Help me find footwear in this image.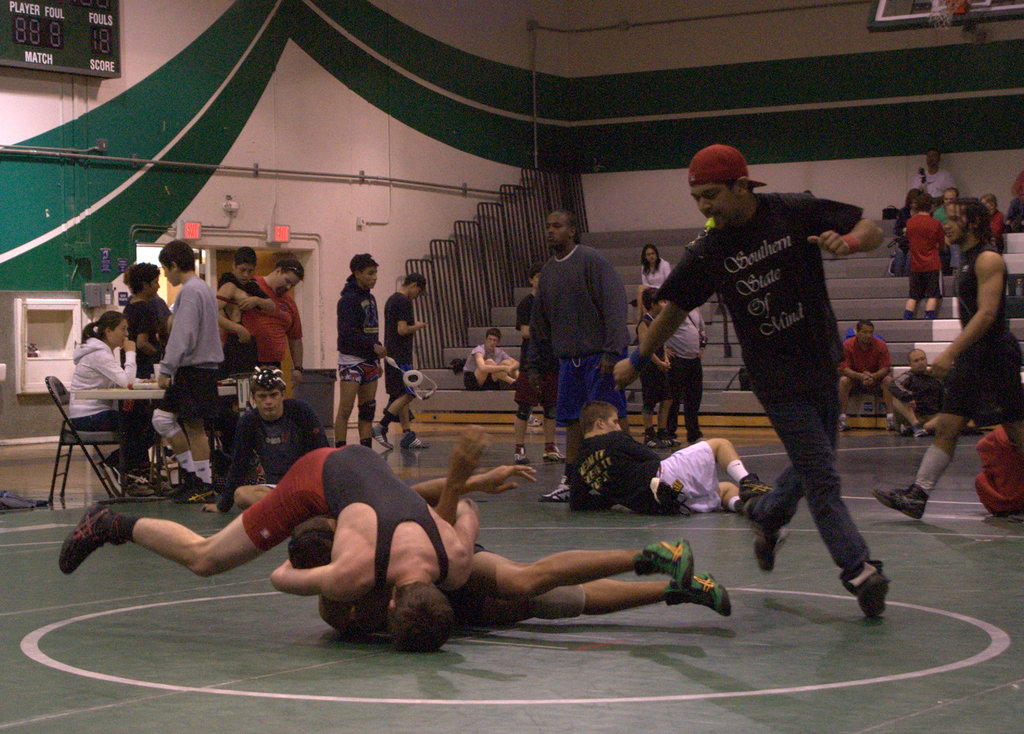
Found it: bbox(662, 430, 682, 446).
